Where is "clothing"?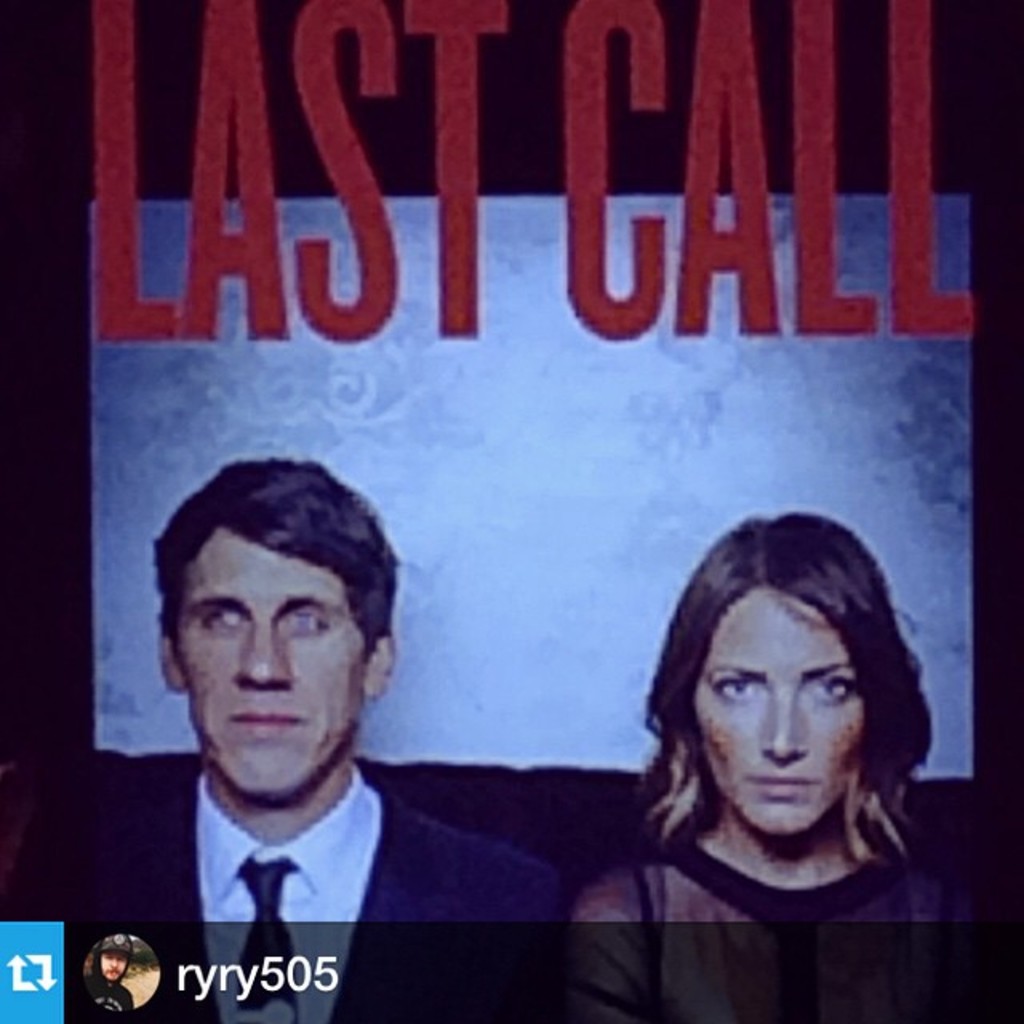
left=88, top=976, right=134, bottom=1013.
